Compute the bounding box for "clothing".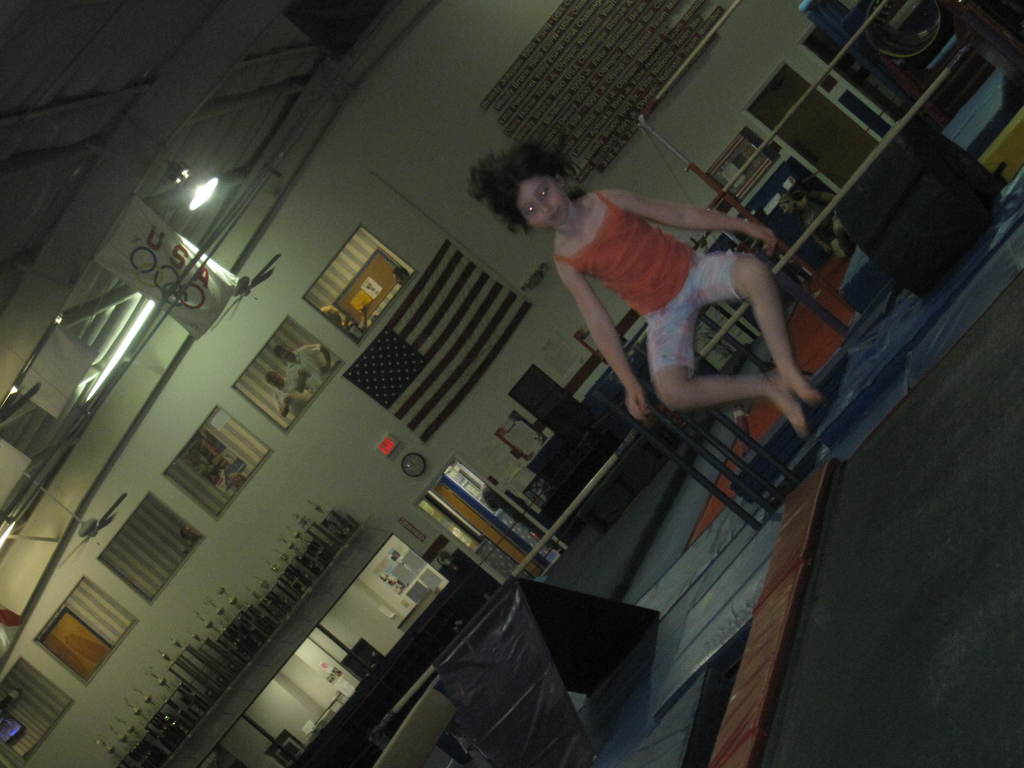
left=282, top=388, right=318, bottom=407.
